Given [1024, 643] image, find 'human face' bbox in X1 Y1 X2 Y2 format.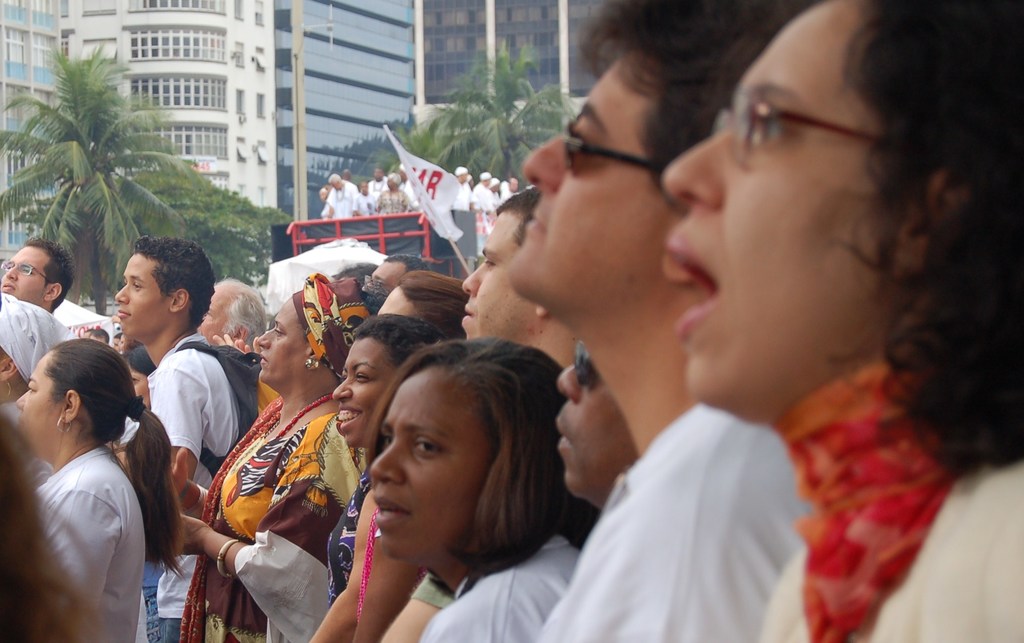
508 59 653 295.
